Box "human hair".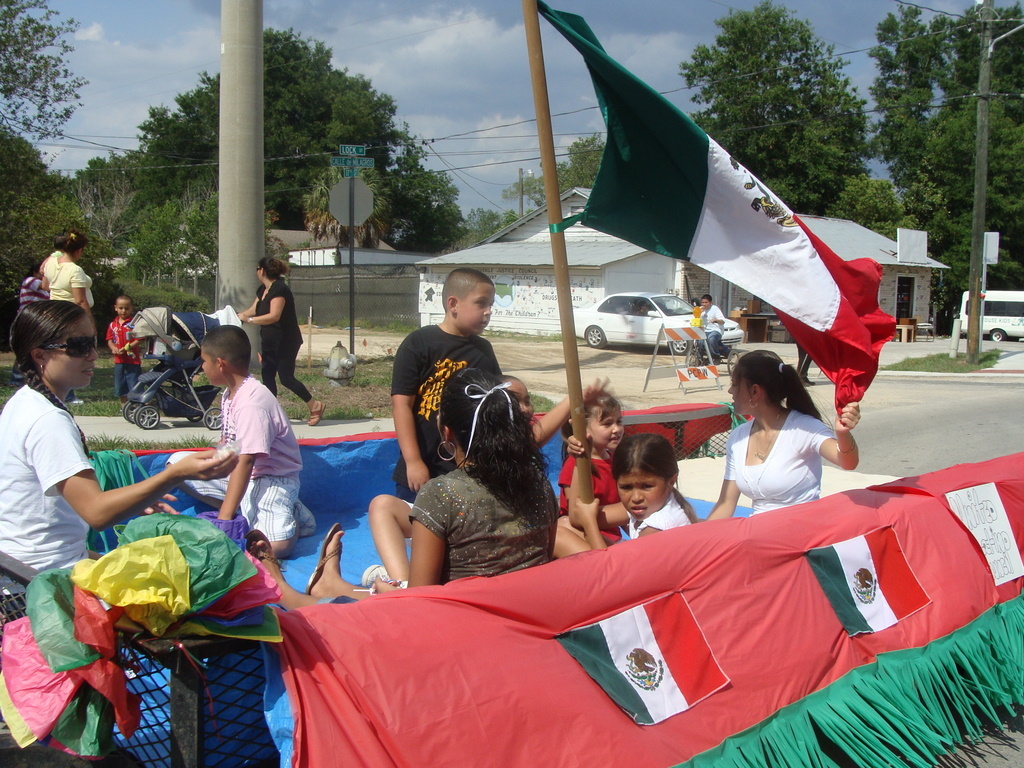
<box>435,365,549,534</box>.
